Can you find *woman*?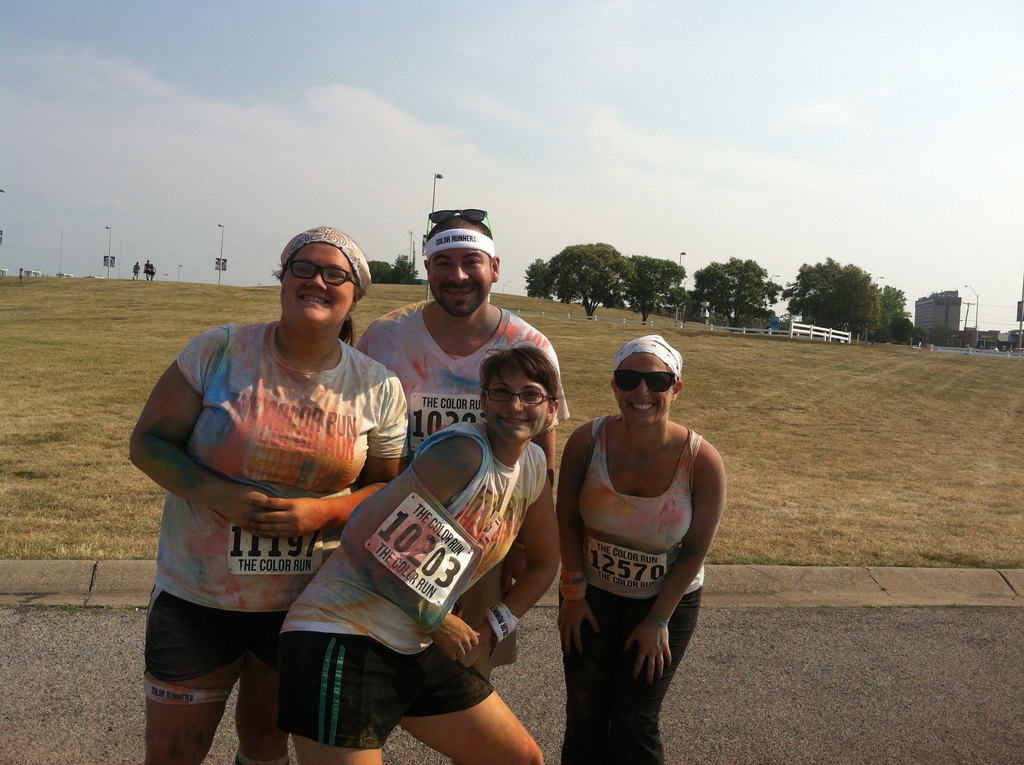
Yes, bounding box: 541,317,728,737.
